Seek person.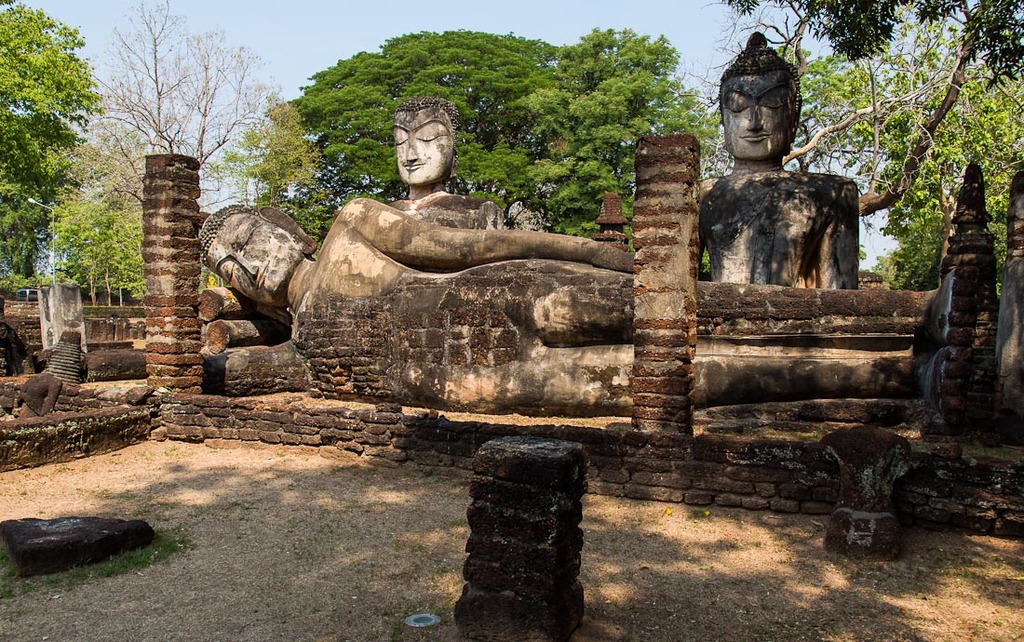
box=[684, 55, 889, 328].
